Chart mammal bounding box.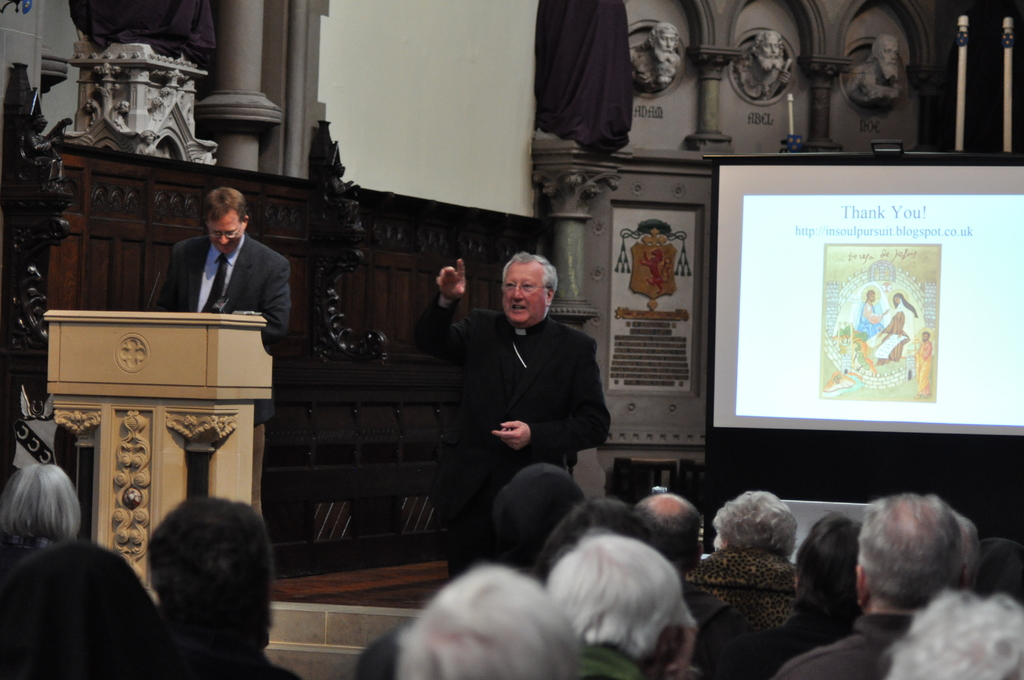
Charted: detection(858, 293, 888, 339).
